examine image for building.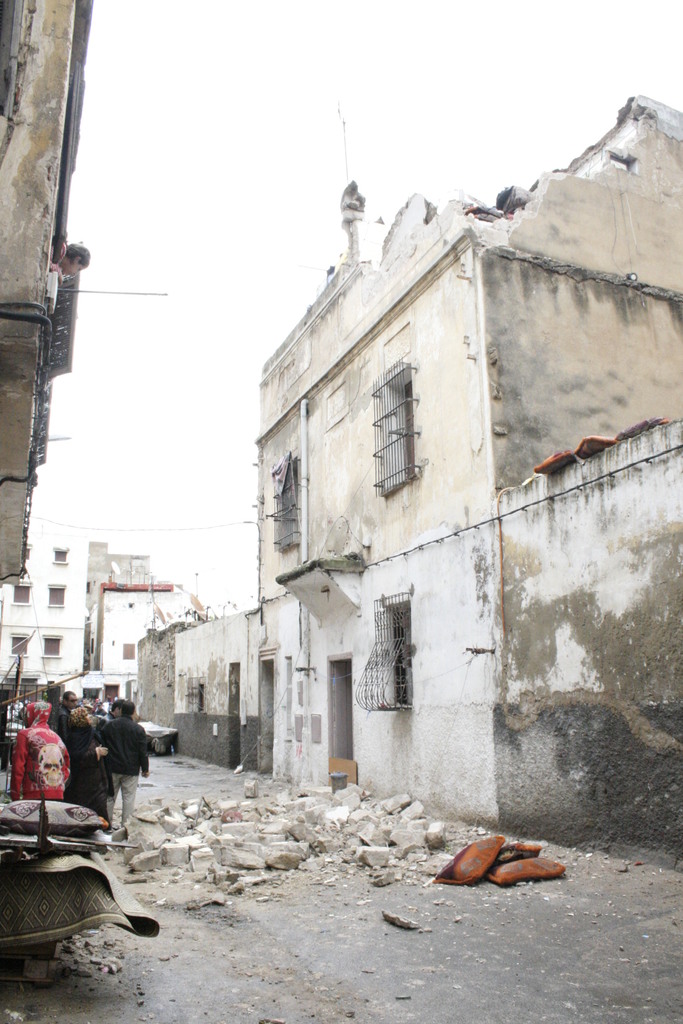
Examination result: BBox(253, 93, 682, 868).
